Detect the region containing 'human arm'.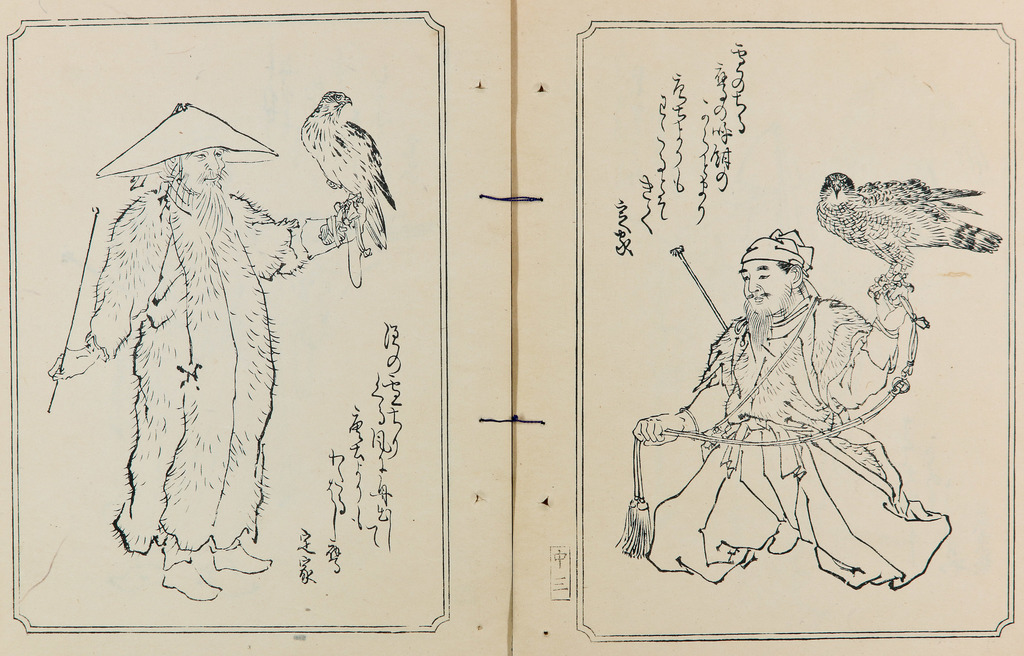
box(837, 265, 913, 407).
